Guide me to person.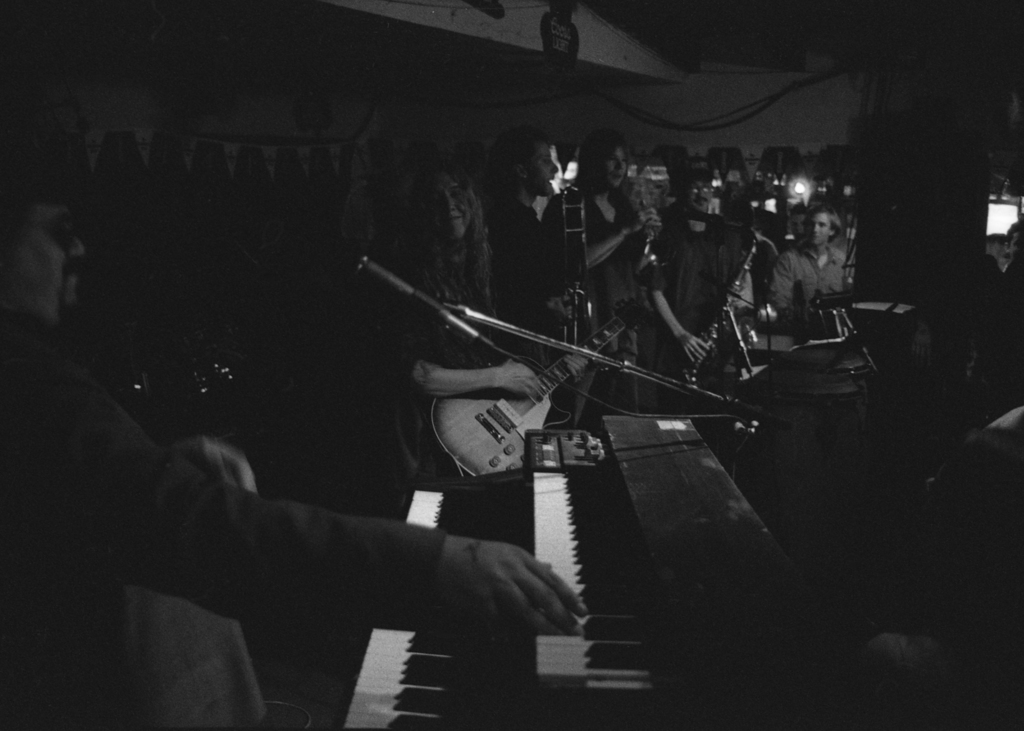
Guidance: left=543, top=124, right=662, bottom=418.
